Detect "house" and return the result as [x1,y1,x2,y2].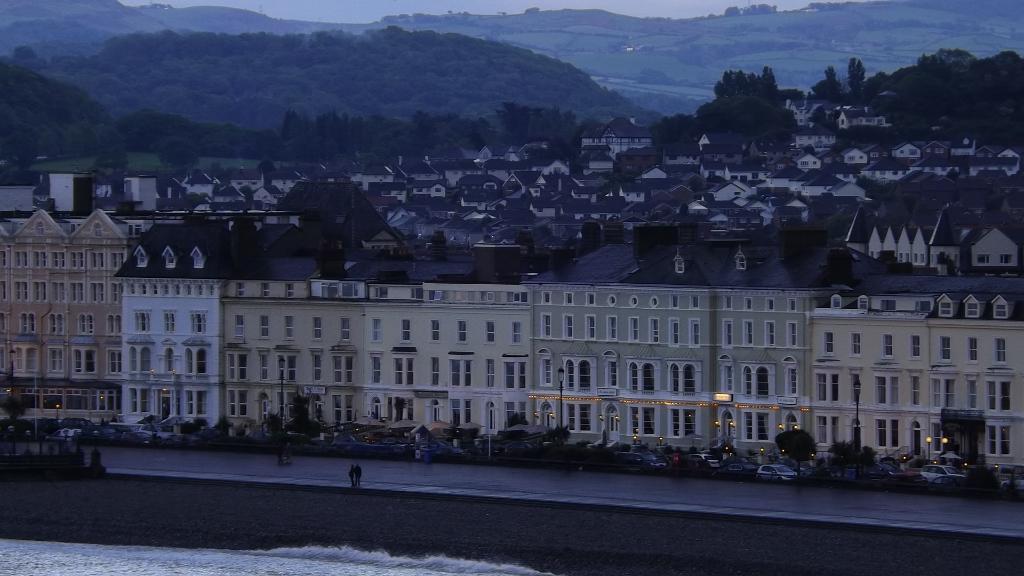
[0,204,143,428].
